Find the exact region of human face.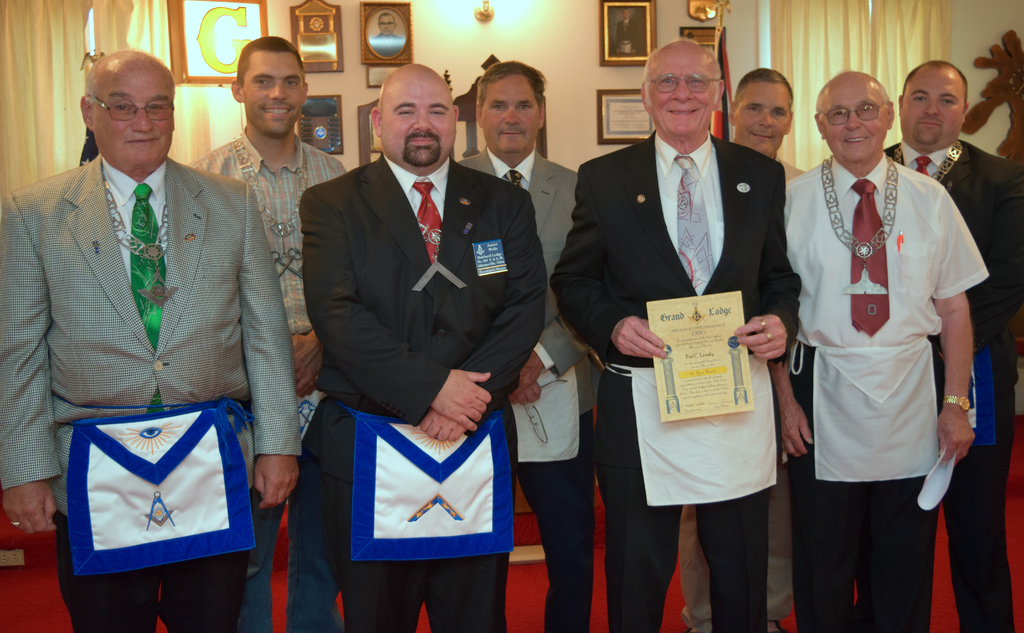
Exact region: Rect(245, 51, 308, 136).
